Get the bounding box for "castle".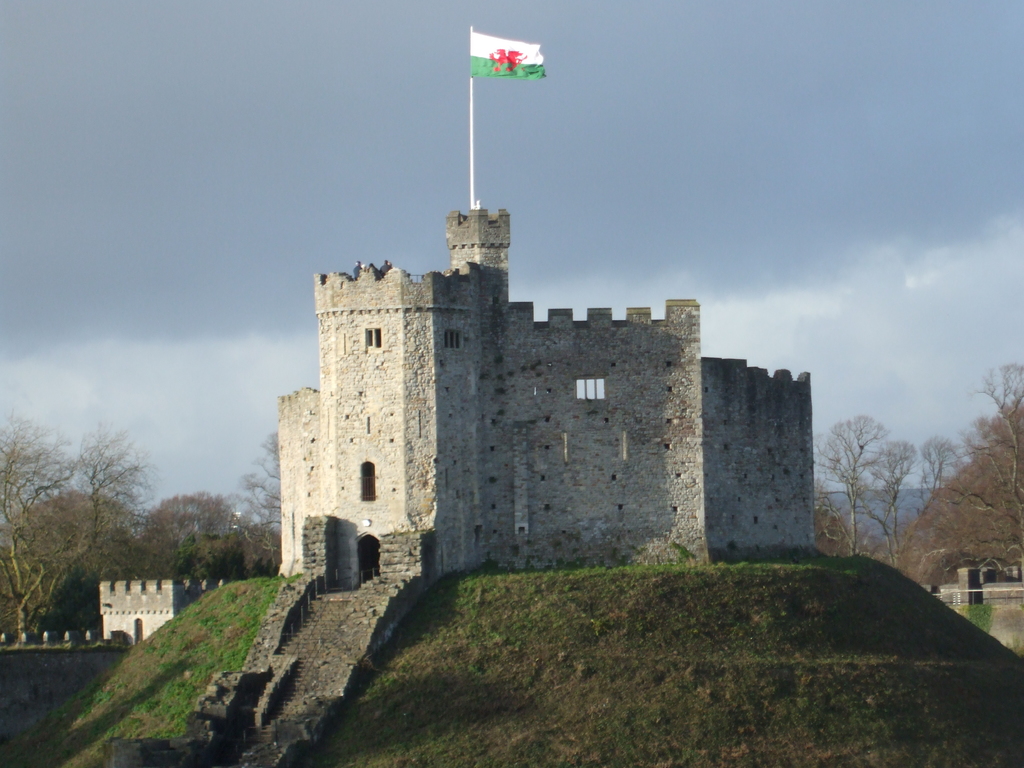
crop(100, 198, 817, 649).
